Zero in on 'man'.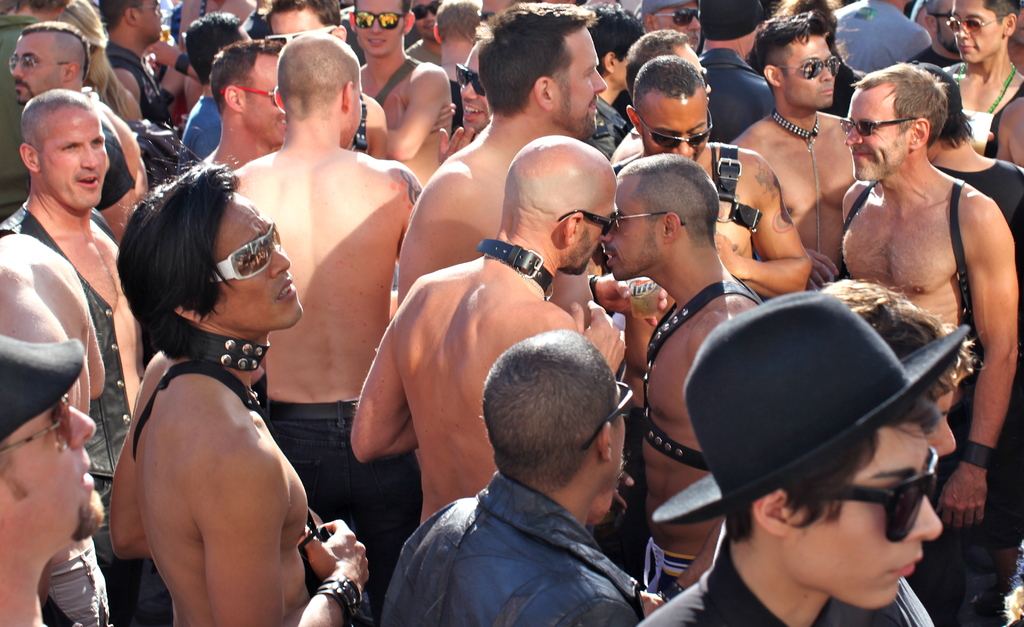
Zeroed in: (x1=616, y1=55, x2=812, y2=298).
